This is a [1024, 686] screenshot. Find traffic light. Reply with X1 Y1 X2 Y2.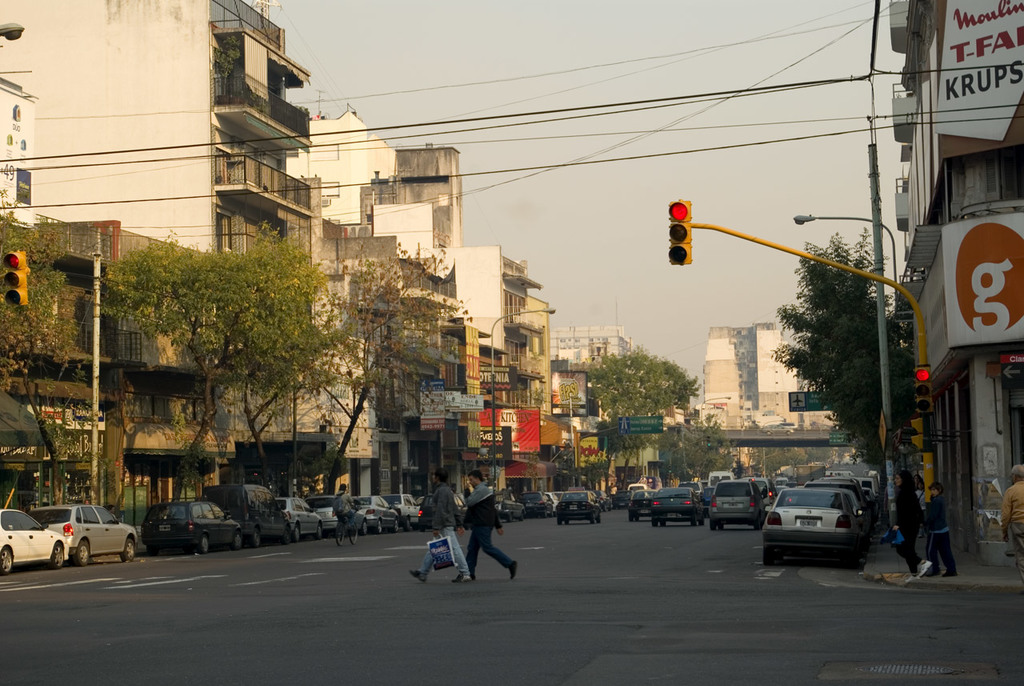
2 251 28 308.
